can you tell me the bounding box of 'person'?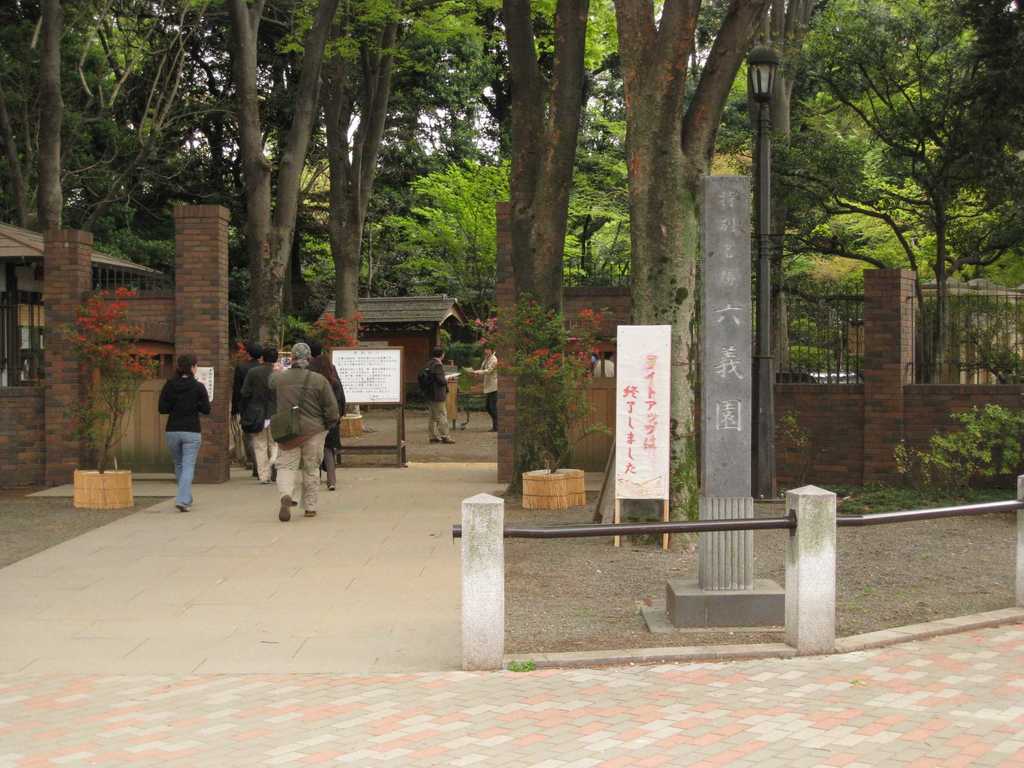
(x1=469, y1=344, x2=499, y2=435).
